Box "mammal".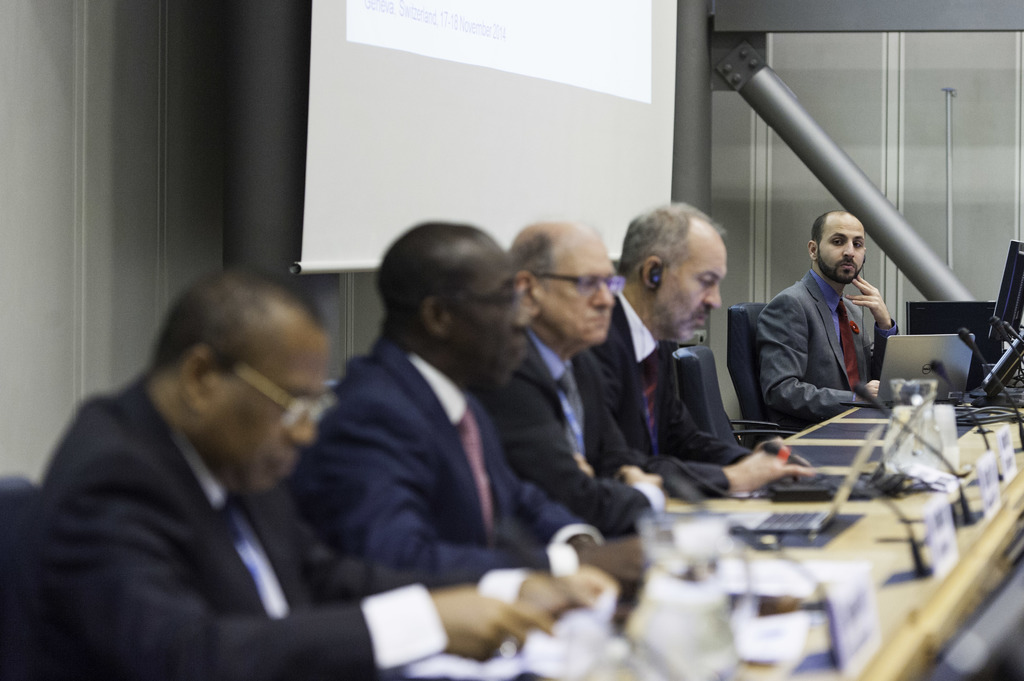
(735, 188, 909, 459).
